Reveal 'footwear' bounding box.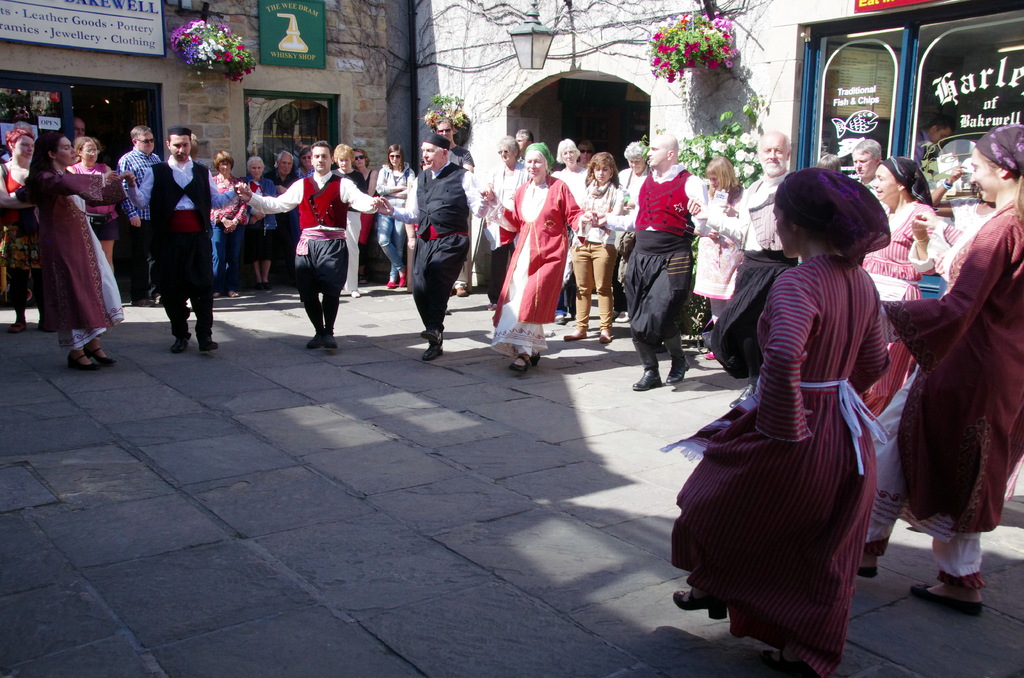
Revealed: crop(66, 349, 100, 373).
